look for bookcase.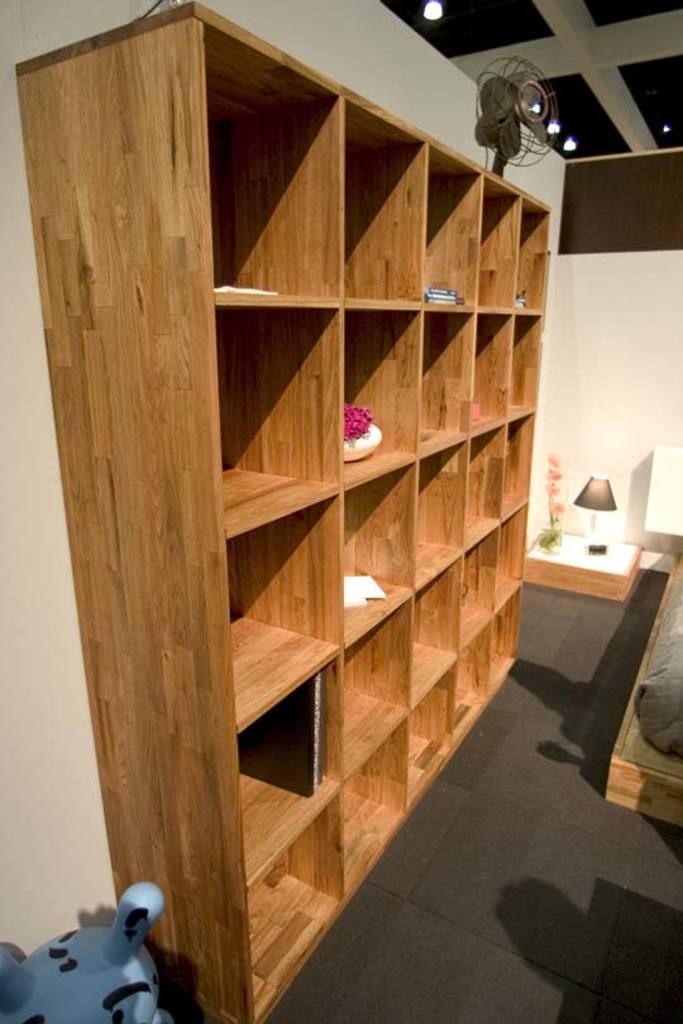
Found: (left=11, top=0, right=557, bottom=1023).
